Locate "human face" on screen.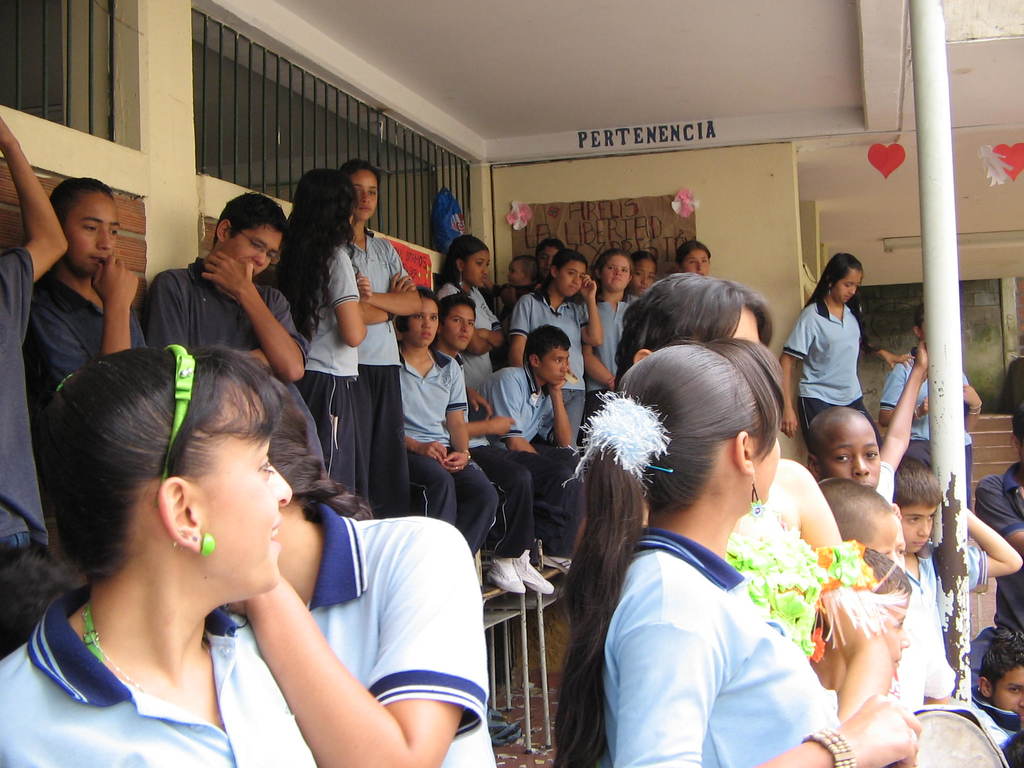
On screen at (865, 509, 895, 563).
